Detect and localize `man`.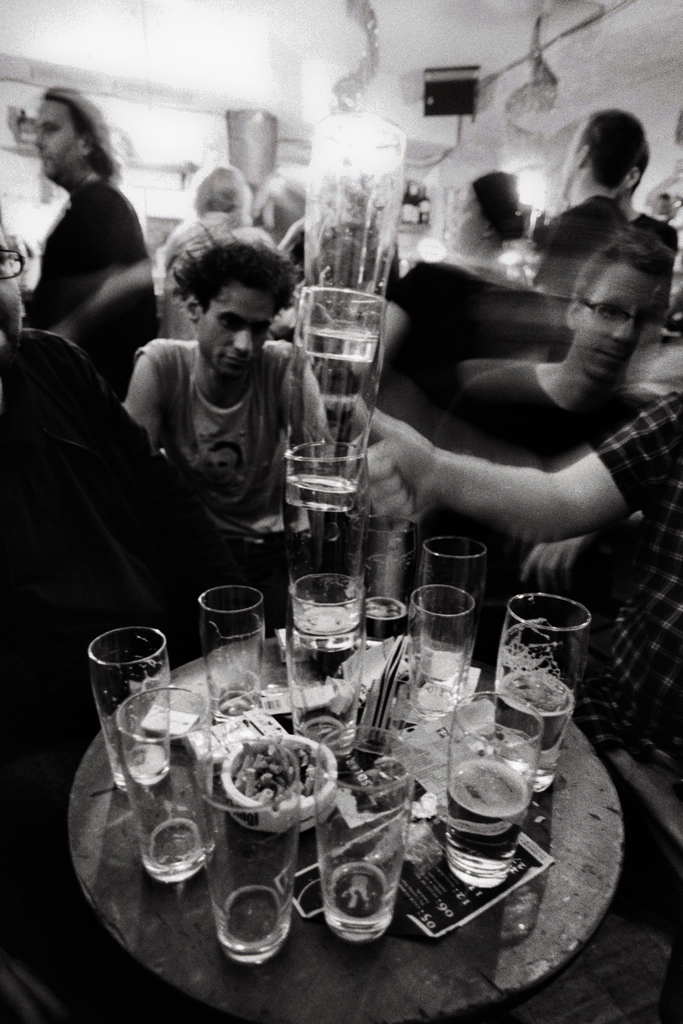
Localized at [left=22, top=82, right=159, bottom=333].
